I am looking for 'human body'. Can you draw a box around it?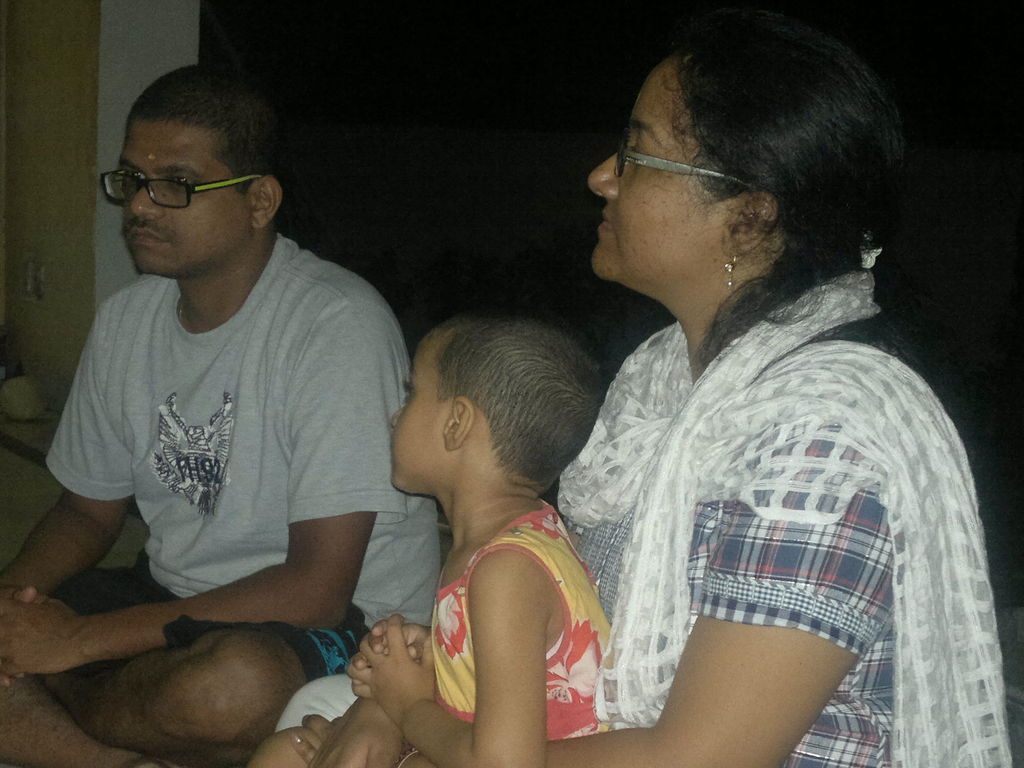
Sure, the bounding box is {"x1": 0, "y1": 59, "x2": 442, "y2": 762}.
